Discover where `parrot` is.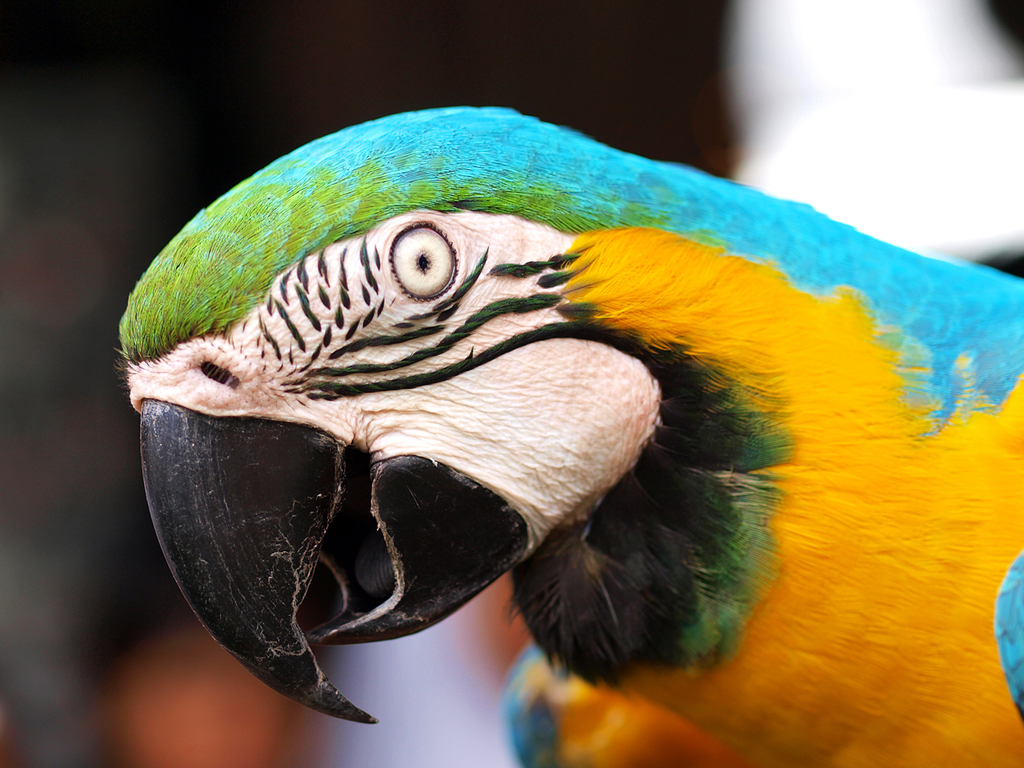
Discovered at BBox(115, 101, 1023, 767).
